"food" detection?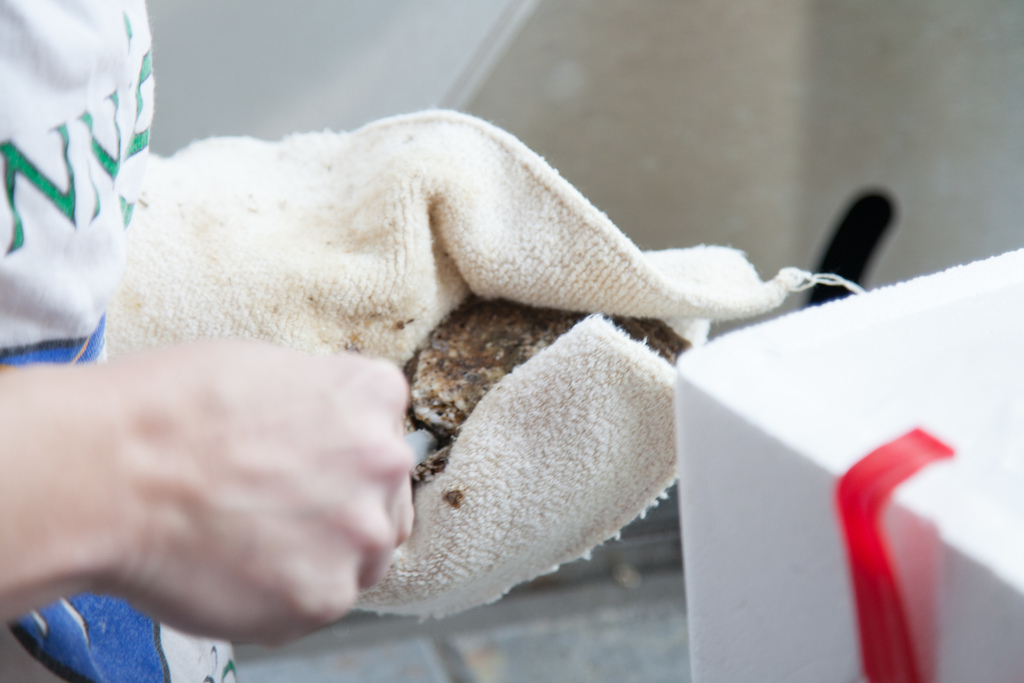
[x1=394, y1=288, x2=702, y2=499]
